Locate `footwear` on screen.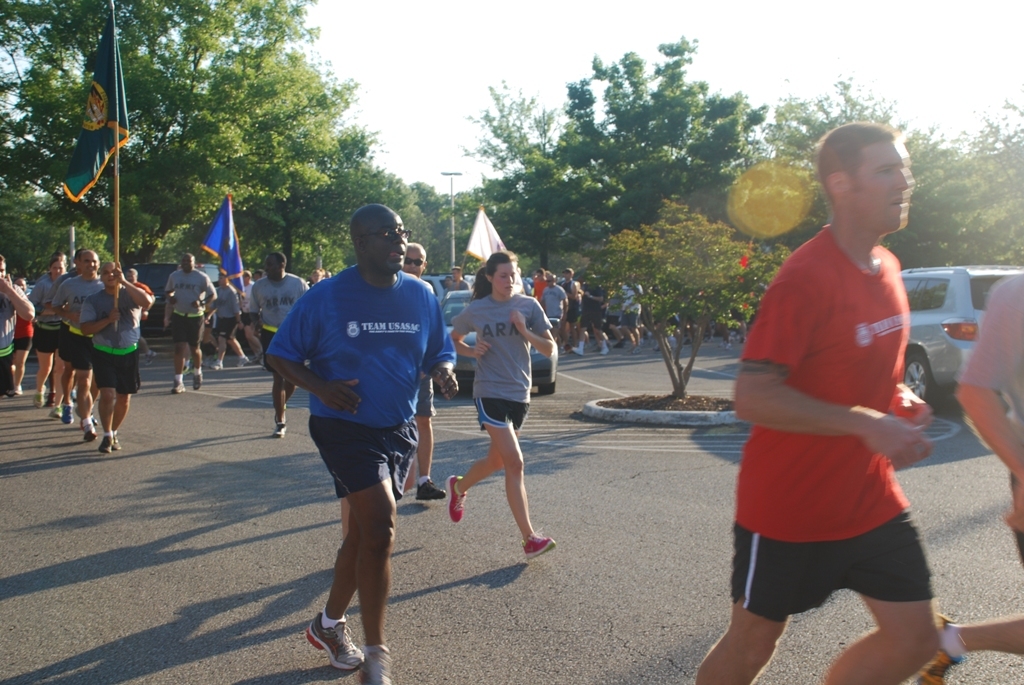
On screen at (x1=360, y1=643, x2=394, y2=684).
